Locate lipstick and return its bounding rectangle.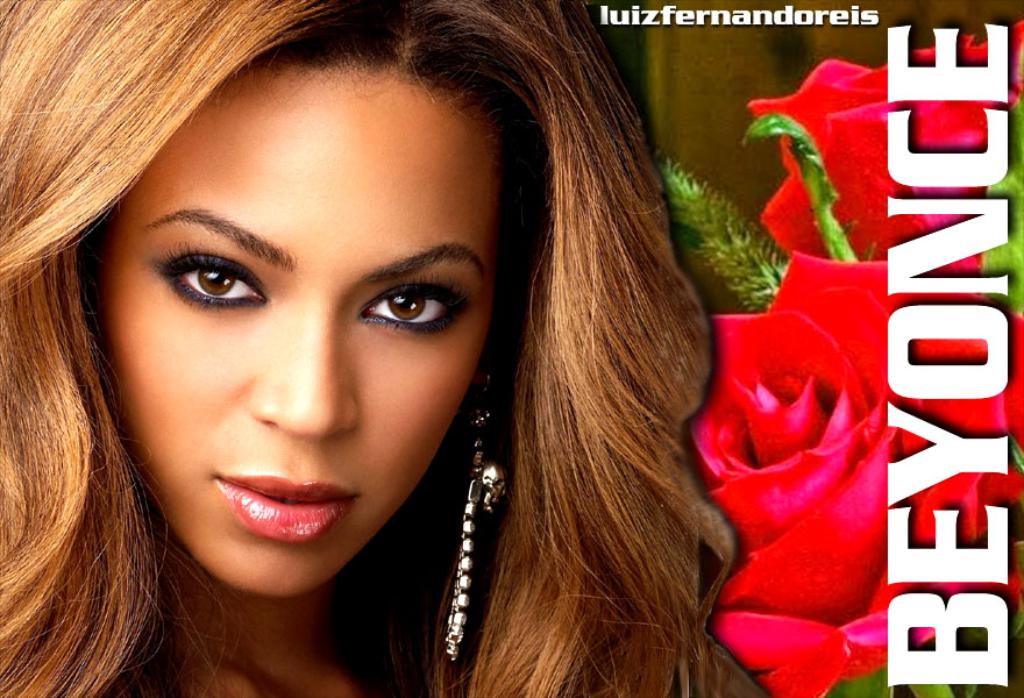
crop(215, 473, 355, 539).
